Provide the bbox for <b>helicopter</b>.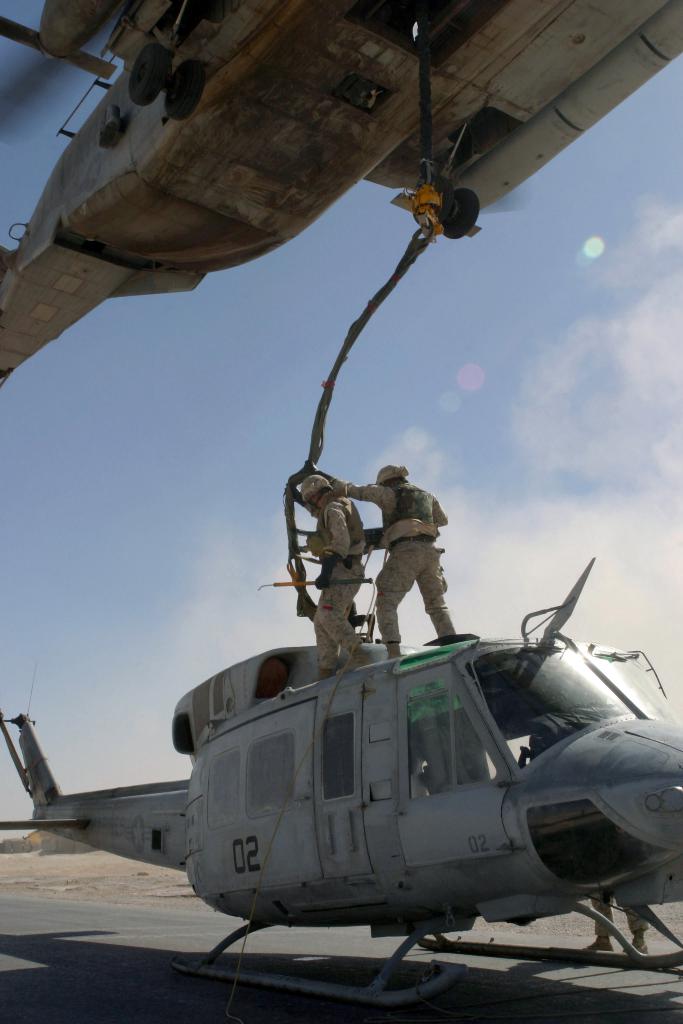
select_region(0, 1, 682, 391).
